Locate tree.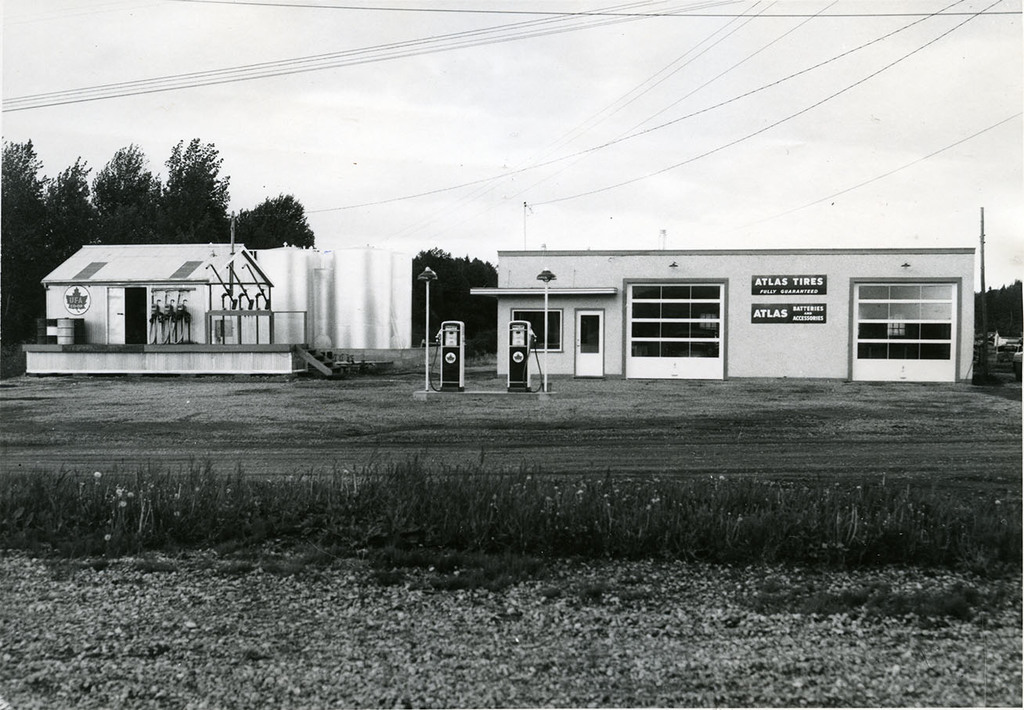
Bounding box: (left=46, top=150, right=103, bottom=243).
